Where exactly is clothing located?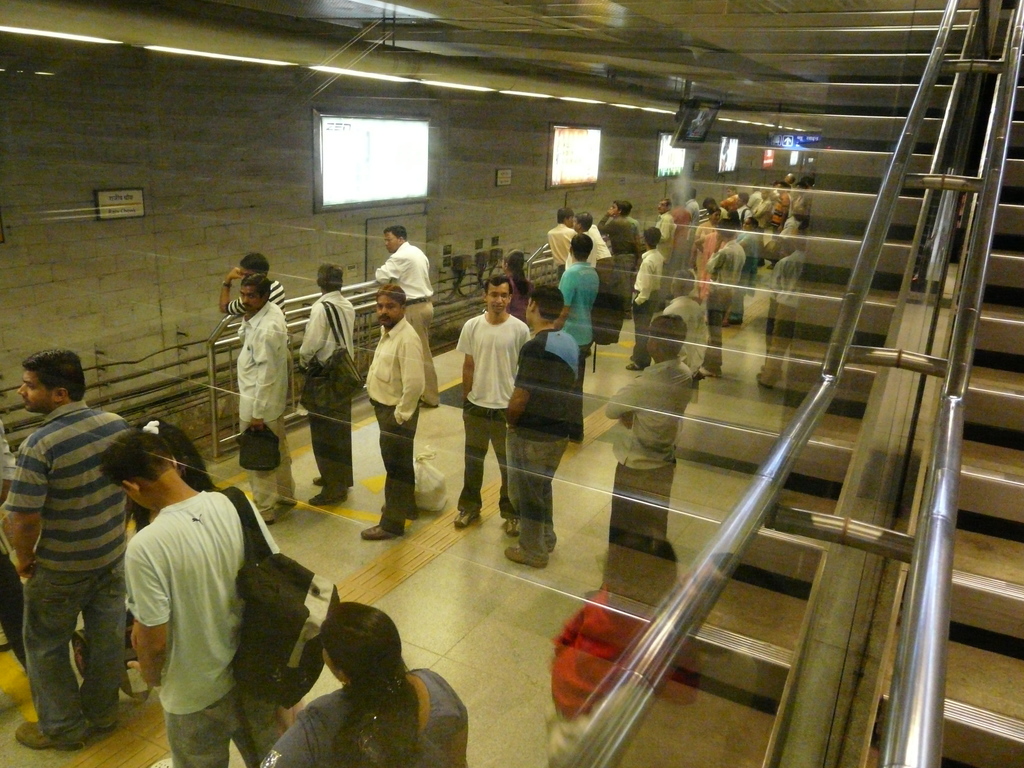
Its bounding box is select_region(236, 301, 301, 501).
